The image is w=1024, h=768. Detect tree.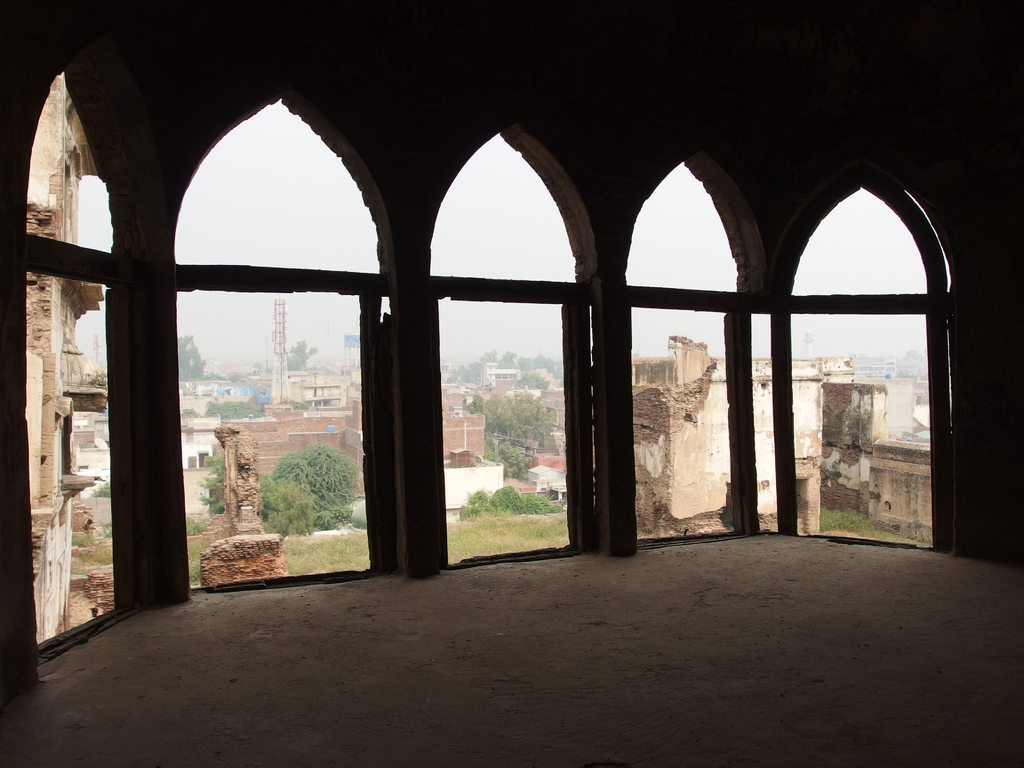
Detection: left=454, top=381, right=556, bottom=494.
